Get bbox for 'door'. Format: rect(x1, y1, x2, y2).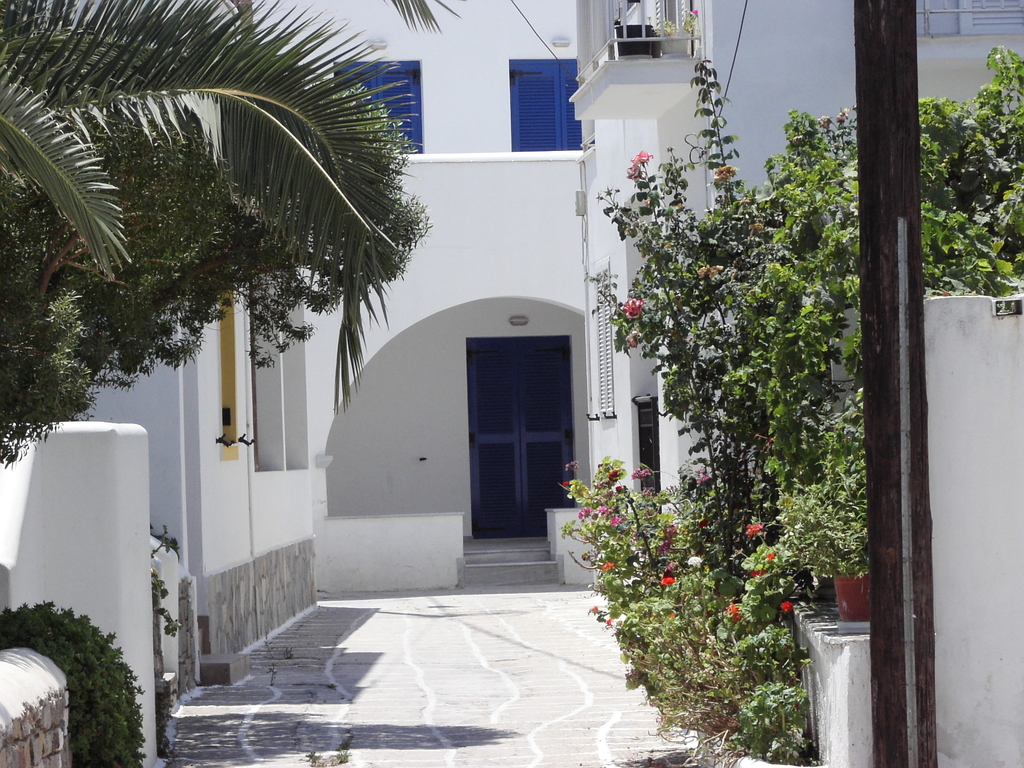
rect(455, 326, 573, 550).
